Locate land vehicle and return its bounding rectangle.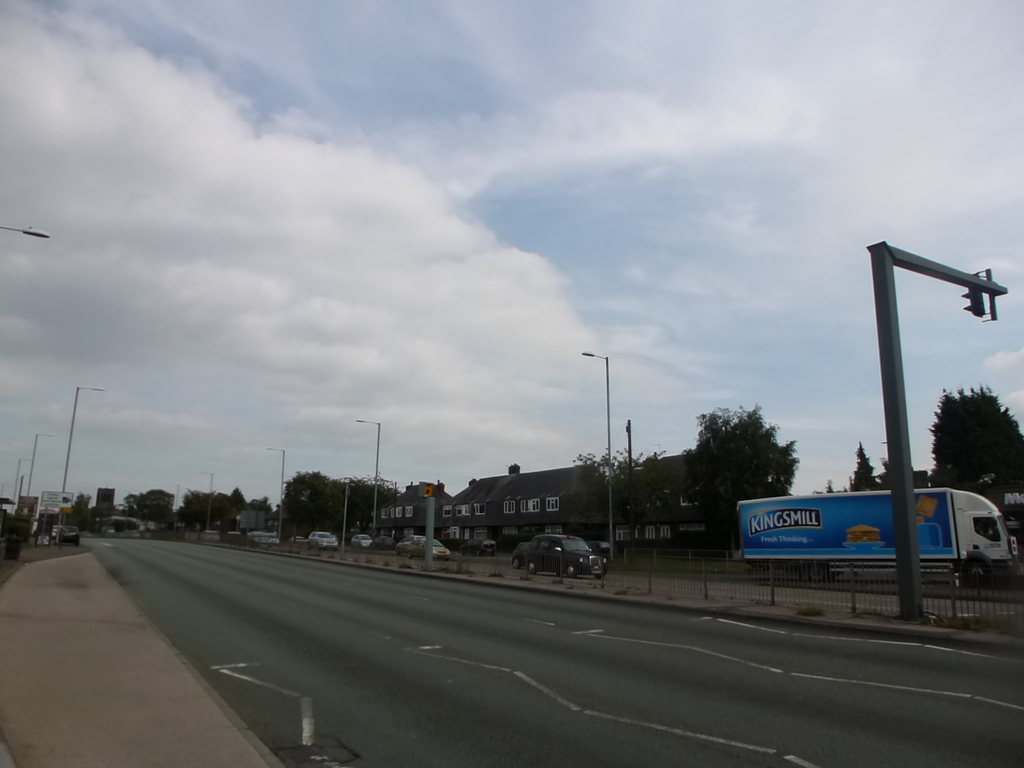
bbox(310, 531, 336, 547).
